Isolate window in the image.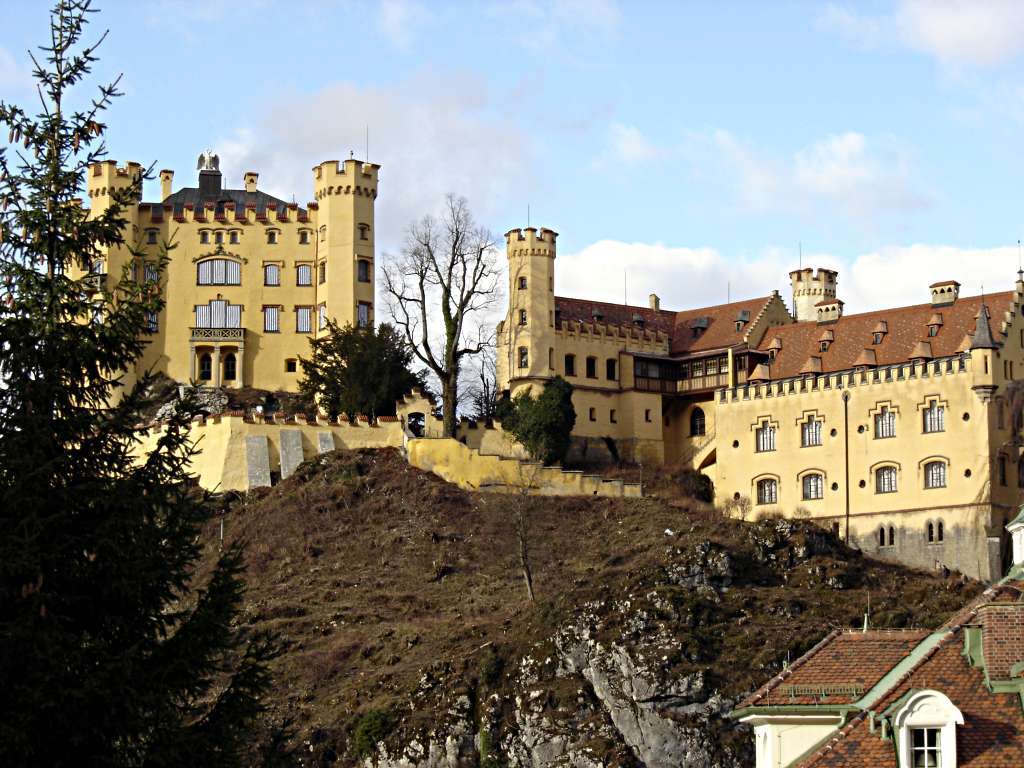
Isolated region: select_region(874, 464, 899, 491).
